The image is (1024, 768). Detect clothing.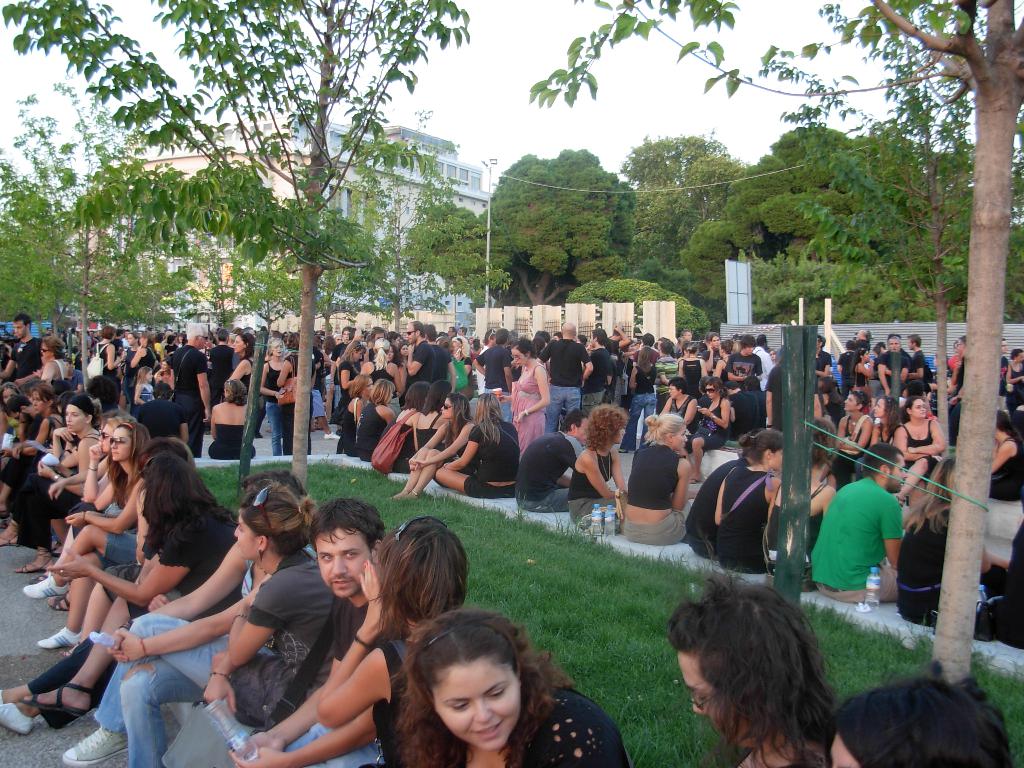
Detection: {"left": 568, "top": 495, "right": 605, "bottom": 524}.
